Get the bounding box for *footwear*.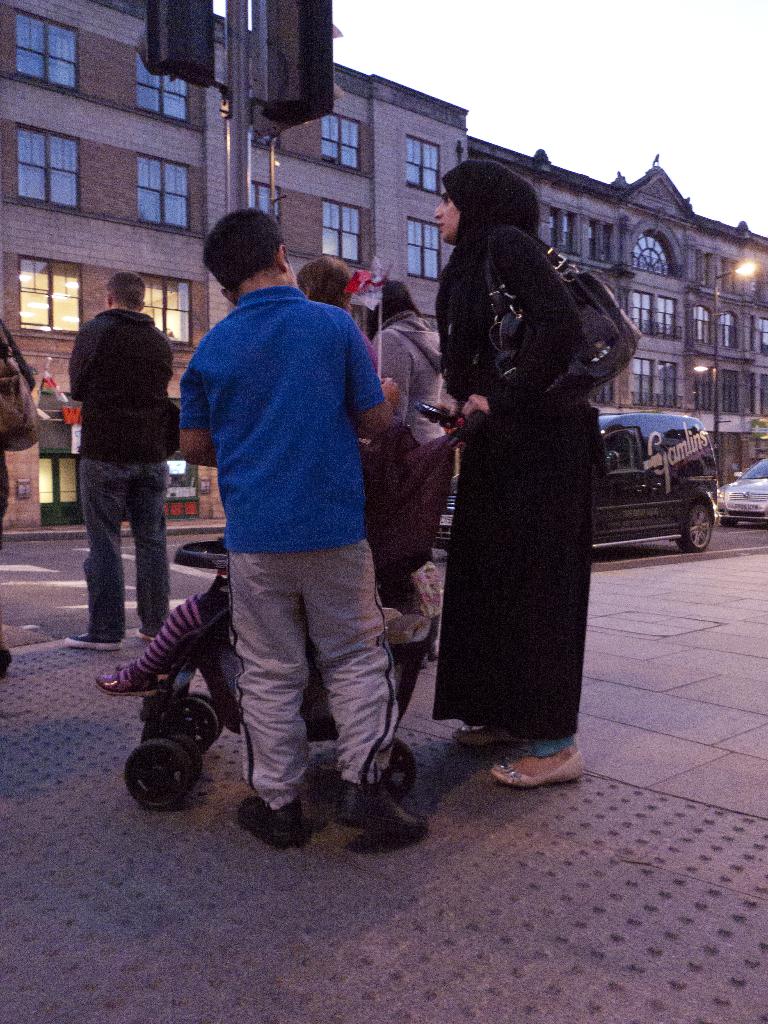
{"left": 234, "top": 793, "right": 304, "bottom": 849}.
